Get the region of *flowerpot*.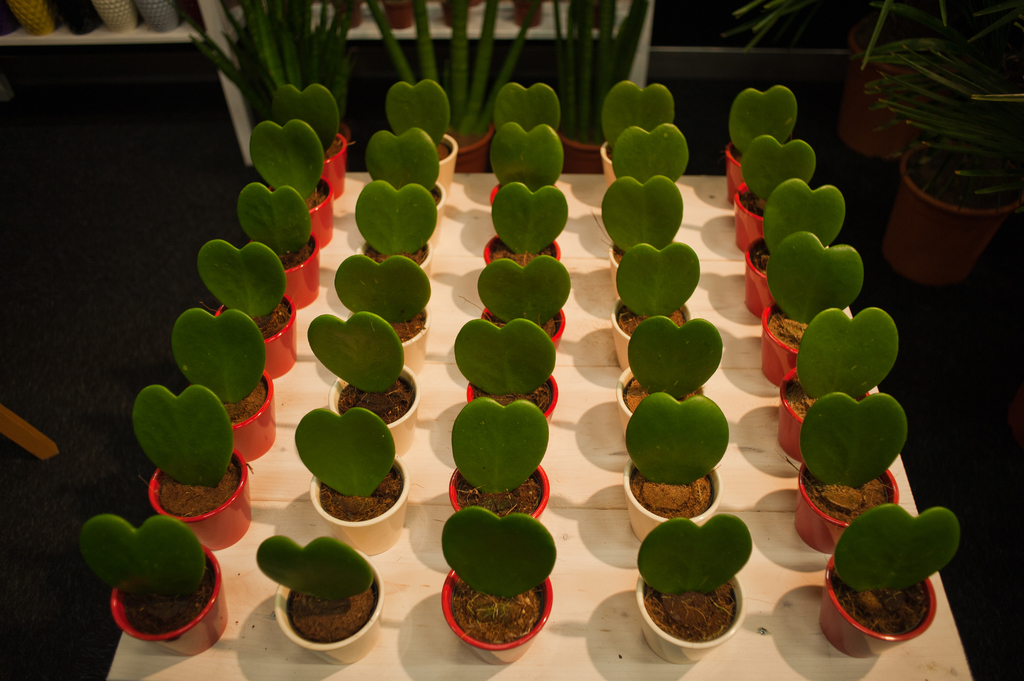
bbox=[280, 547, 384, 664].
